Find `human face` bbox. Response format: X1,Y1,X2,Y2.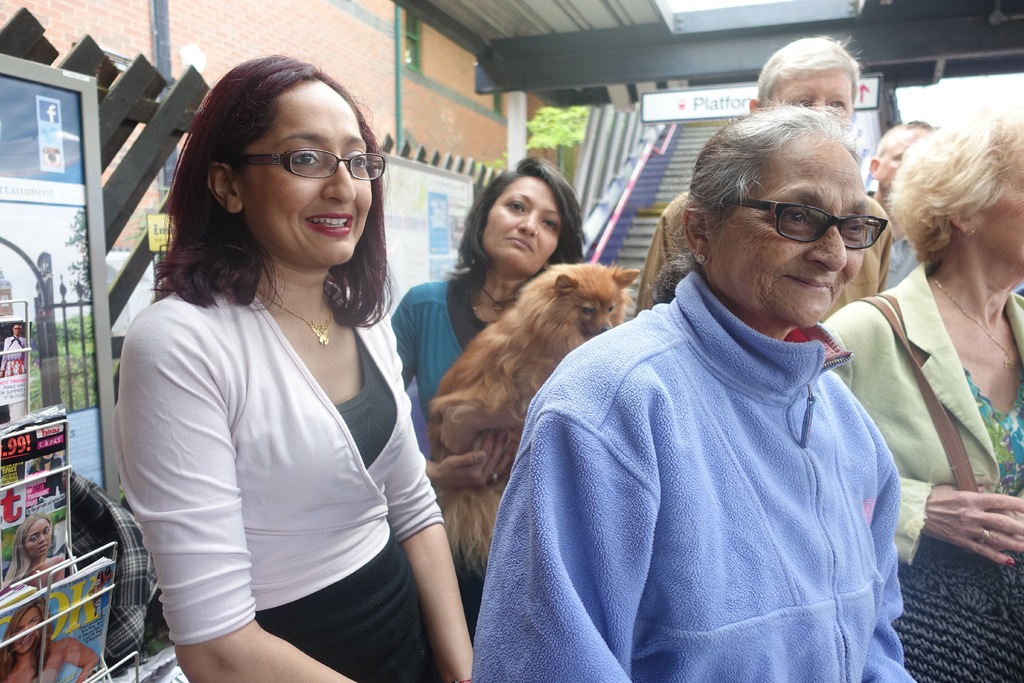
242,81,372,261.
